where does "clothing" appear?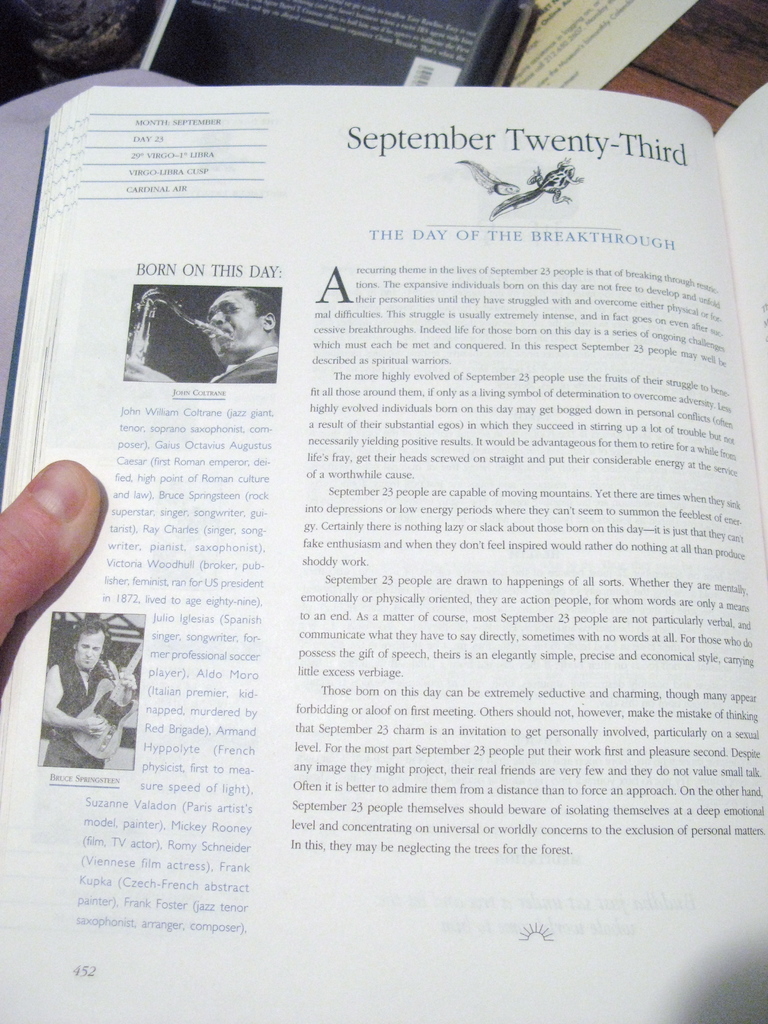
Appears at box=[208, 342, 282, 382].
